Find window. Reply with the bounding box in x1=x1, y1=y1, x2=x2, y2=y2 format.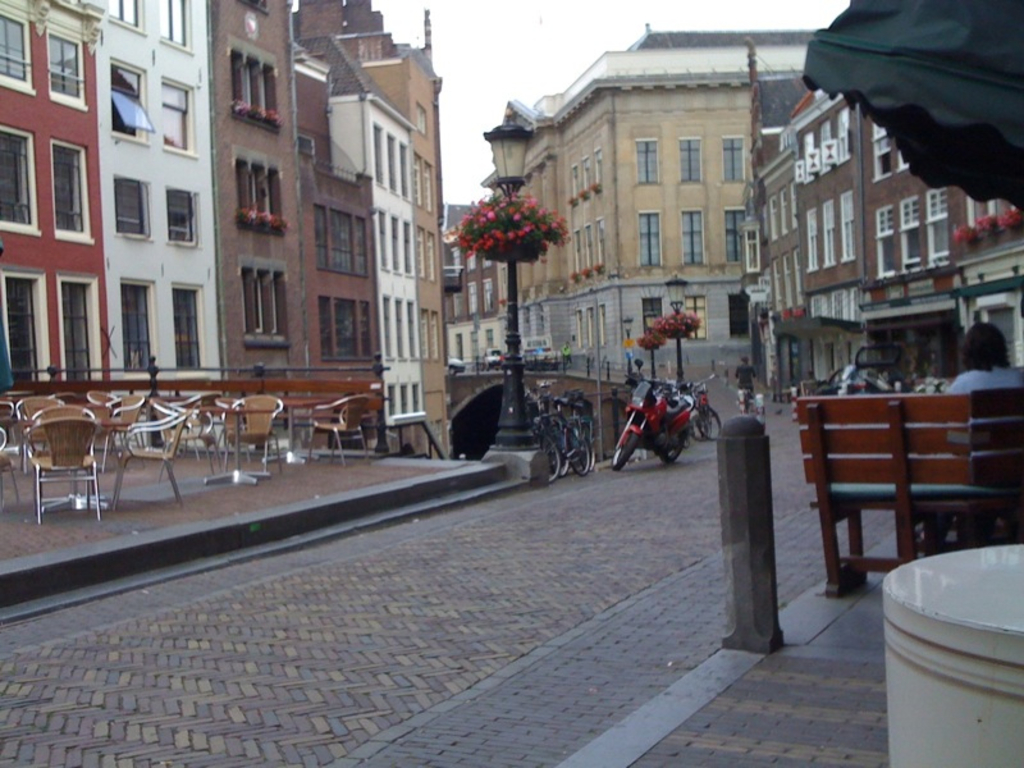
x1=244, y1=148, x2=285, y2=230.
